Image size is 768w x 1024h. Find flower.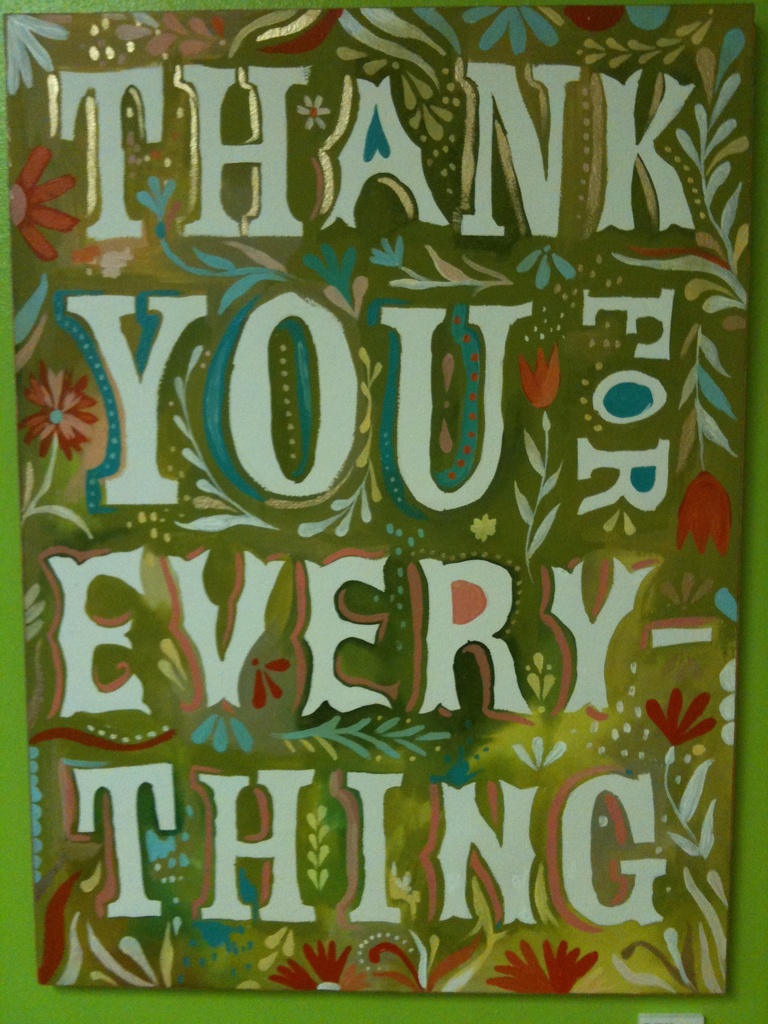
(x1=669, y1=461, x2=749, y2=570).
